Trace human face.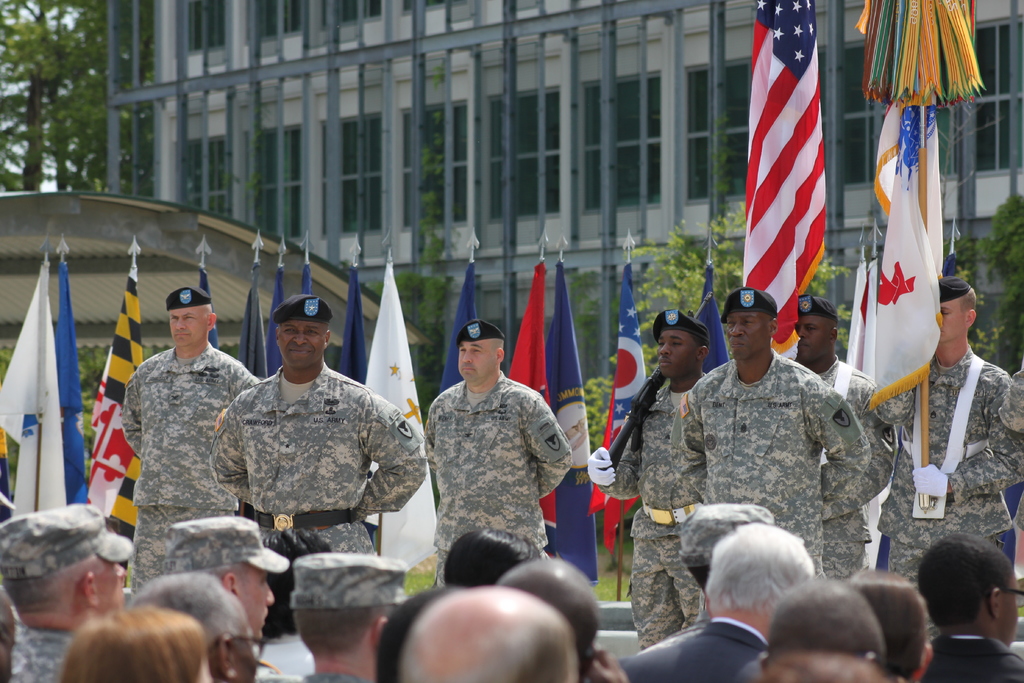
Traced to Rect(282, 319, 325, 366).
